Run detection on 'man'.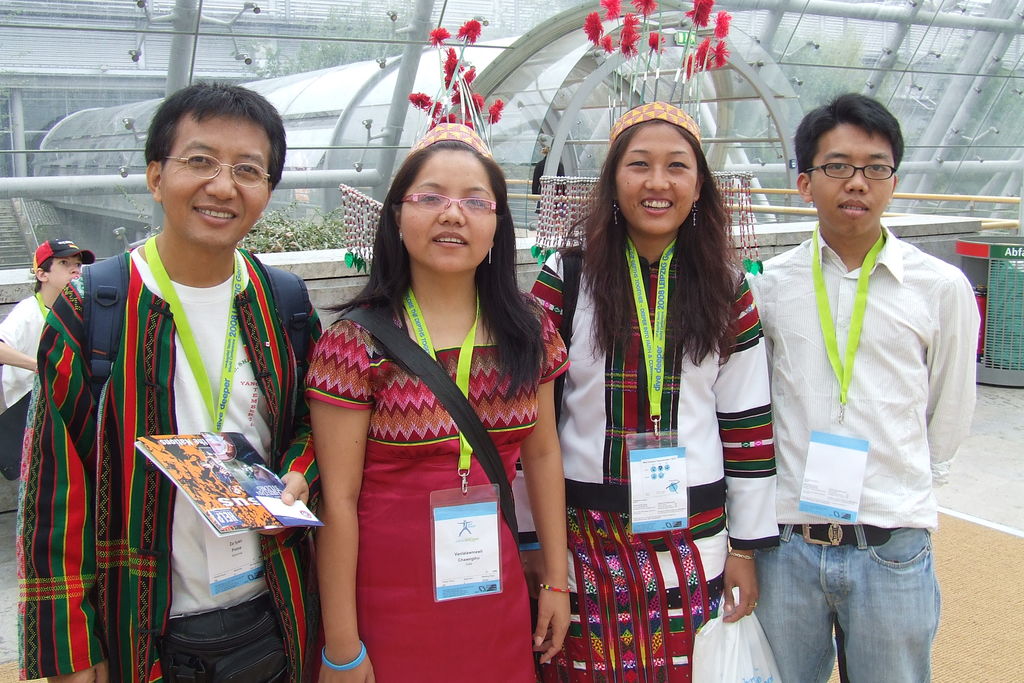
Result: [left=14, top=82, right=321, bottom=682].
